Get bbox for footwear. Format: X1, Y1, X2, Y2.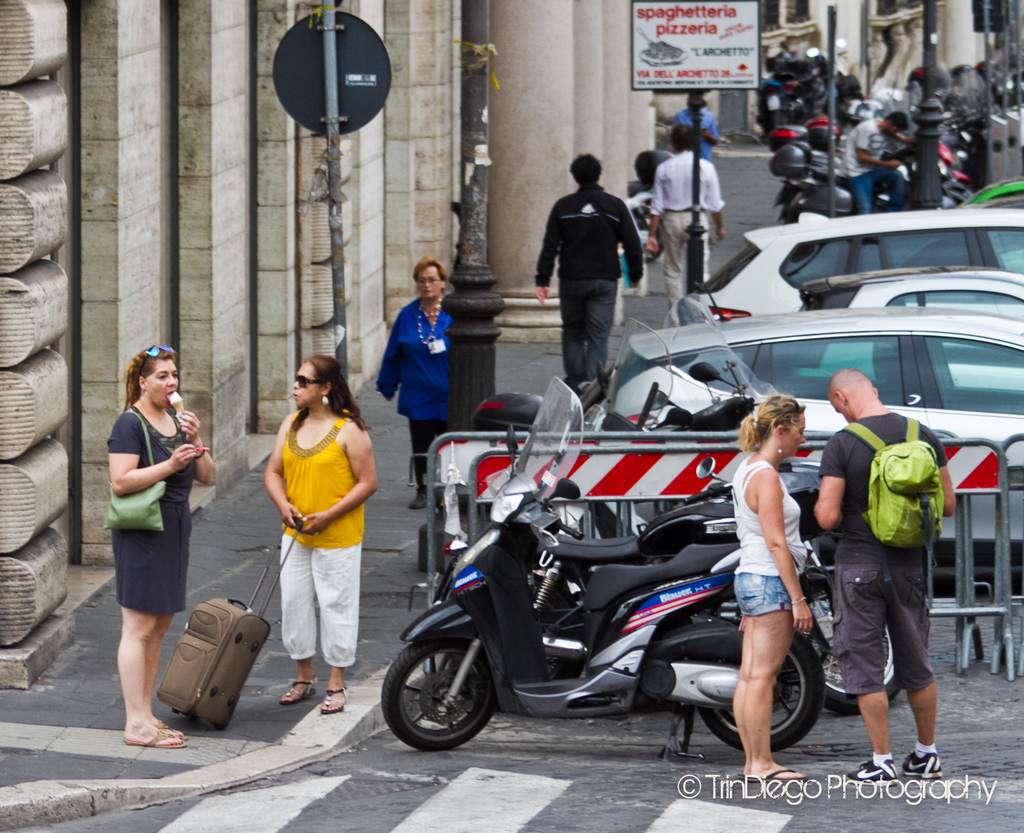
159, 720, 188, 738.
